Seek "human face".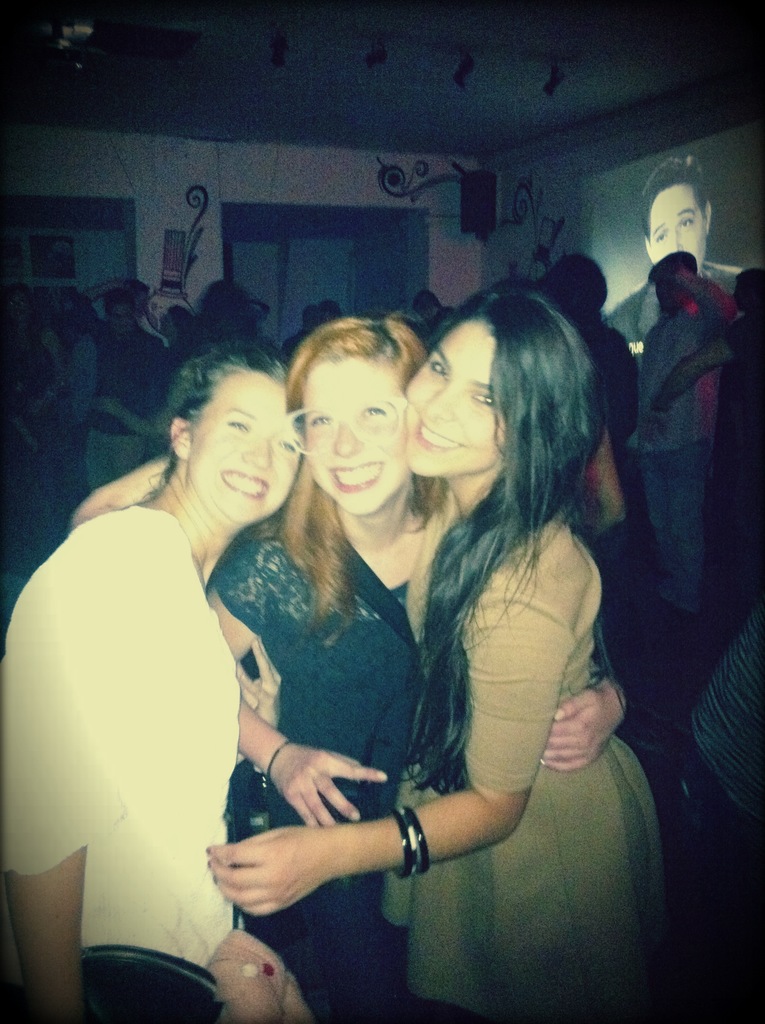
left=400, top=308, right=505, bottom=471.
